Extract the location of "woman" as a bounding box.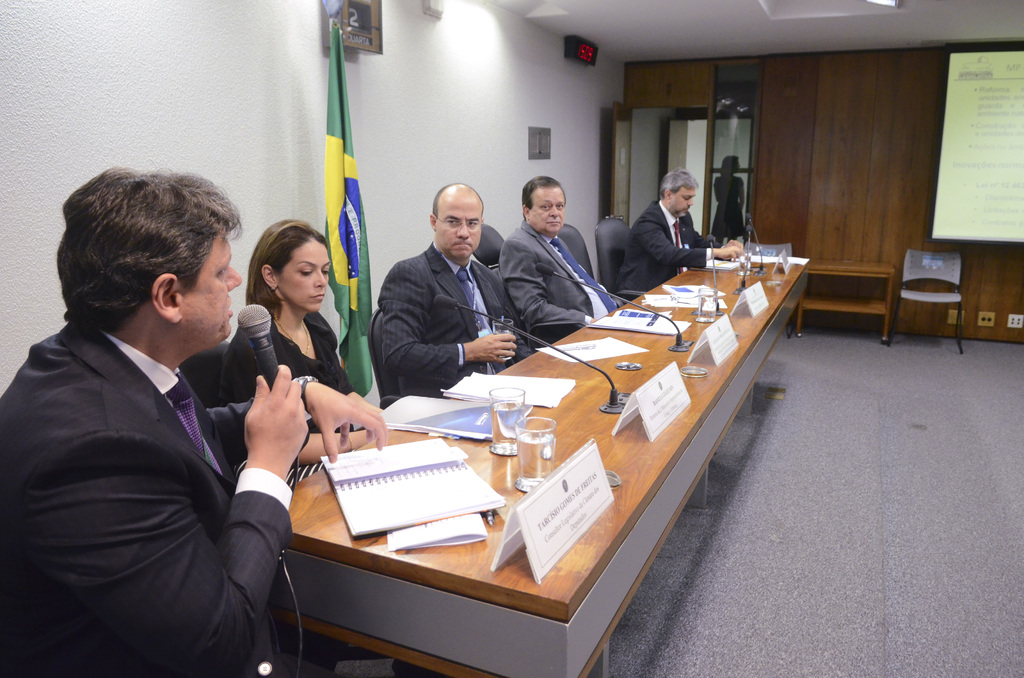
x1=713, y1=156, x2=747, y2=243.
